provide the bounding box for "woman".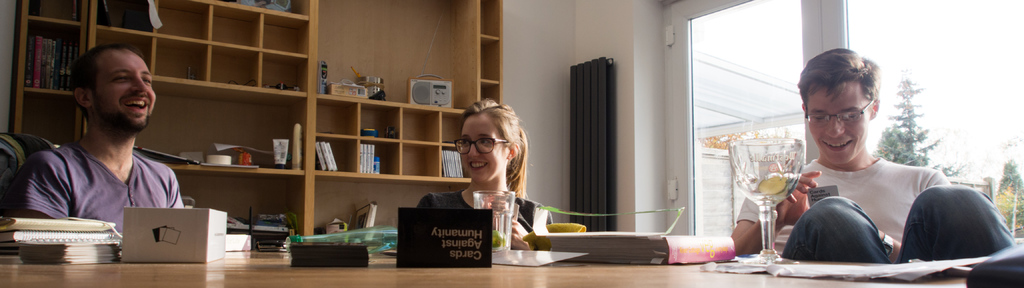
{"x1": 444, "y1": 108, "x2": 529, "y2": 230}.
